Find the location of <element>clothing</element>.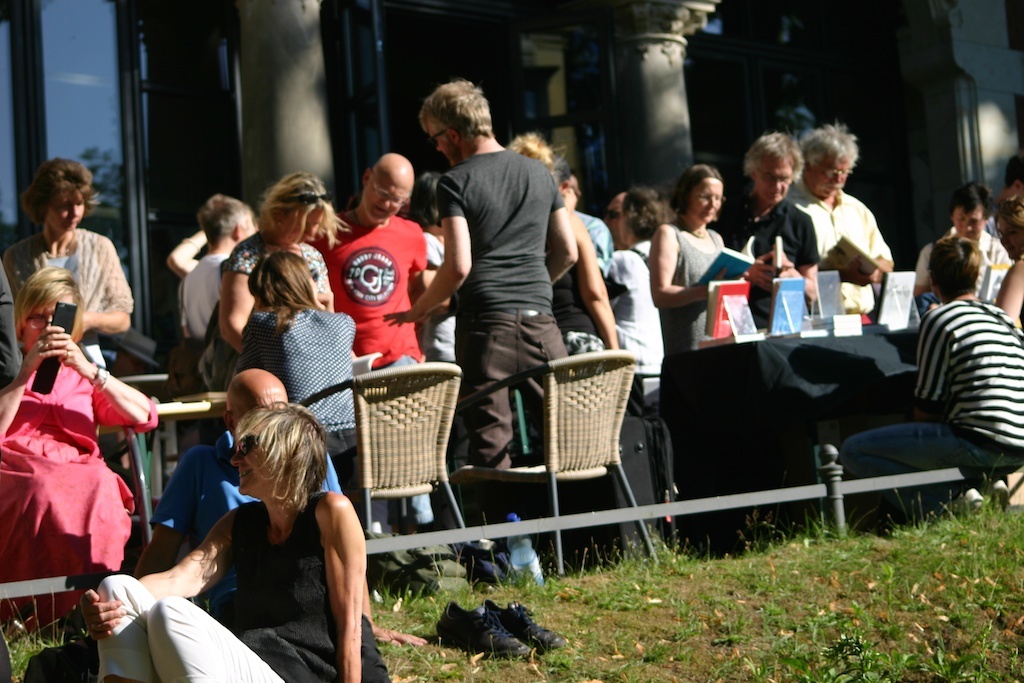
Location: (left=225, top=227, right=333, bottom=294).
